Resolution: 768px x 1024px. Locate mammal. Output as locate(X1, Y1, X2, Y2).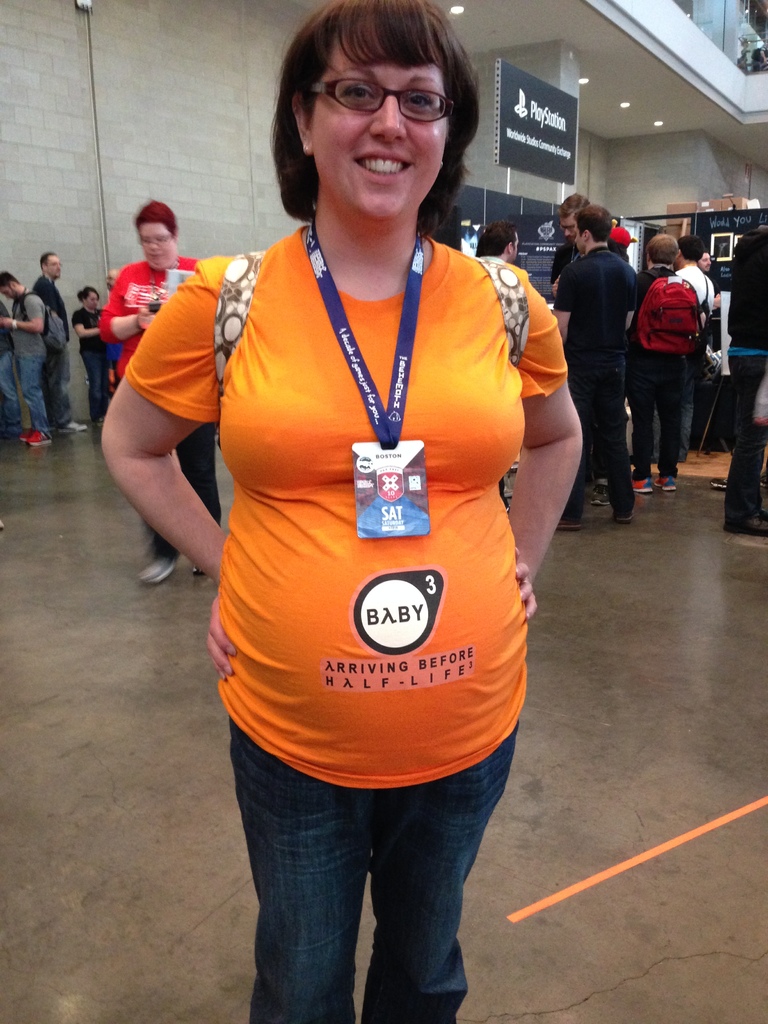
locate(723, 224, 767, 532).
